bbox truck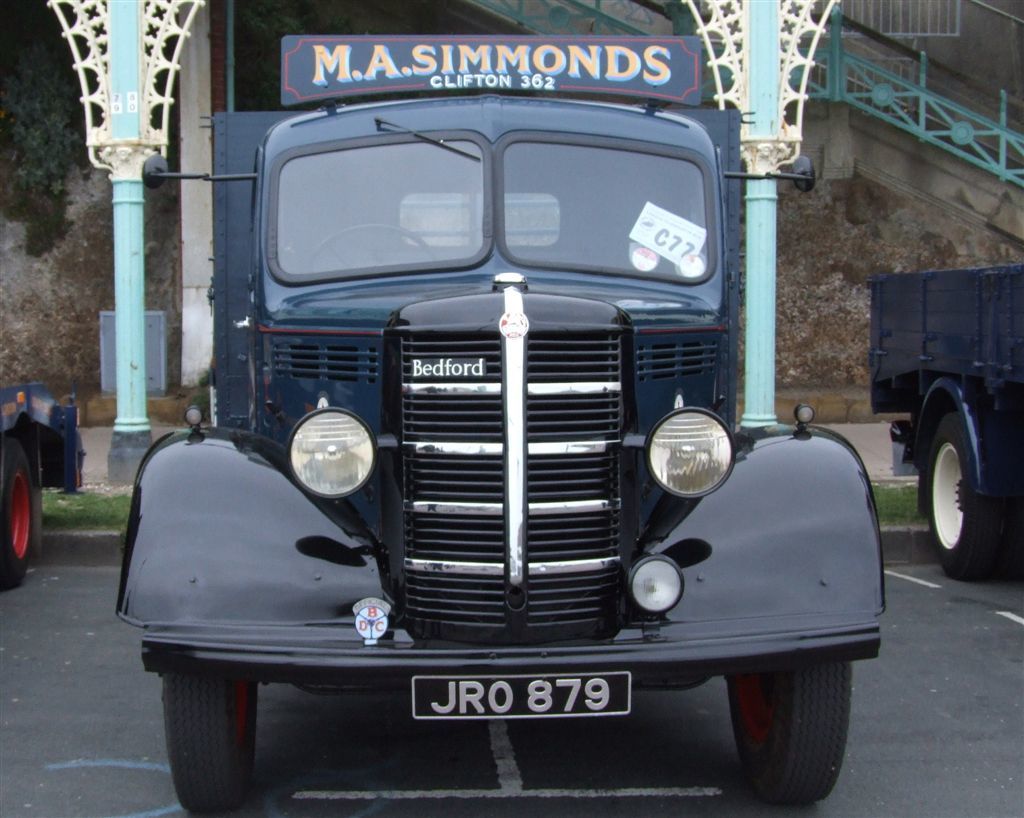
detection(108, 29, 883, 815)
